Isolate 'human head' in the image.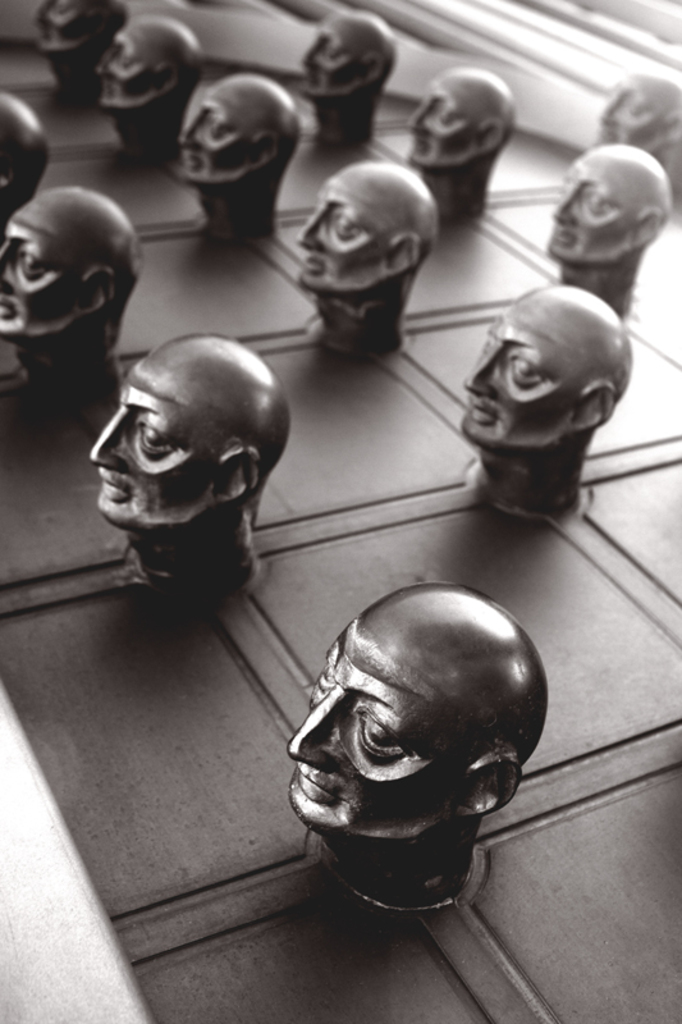
Isolated region: <region>581, 77, 681, 172</region>.
